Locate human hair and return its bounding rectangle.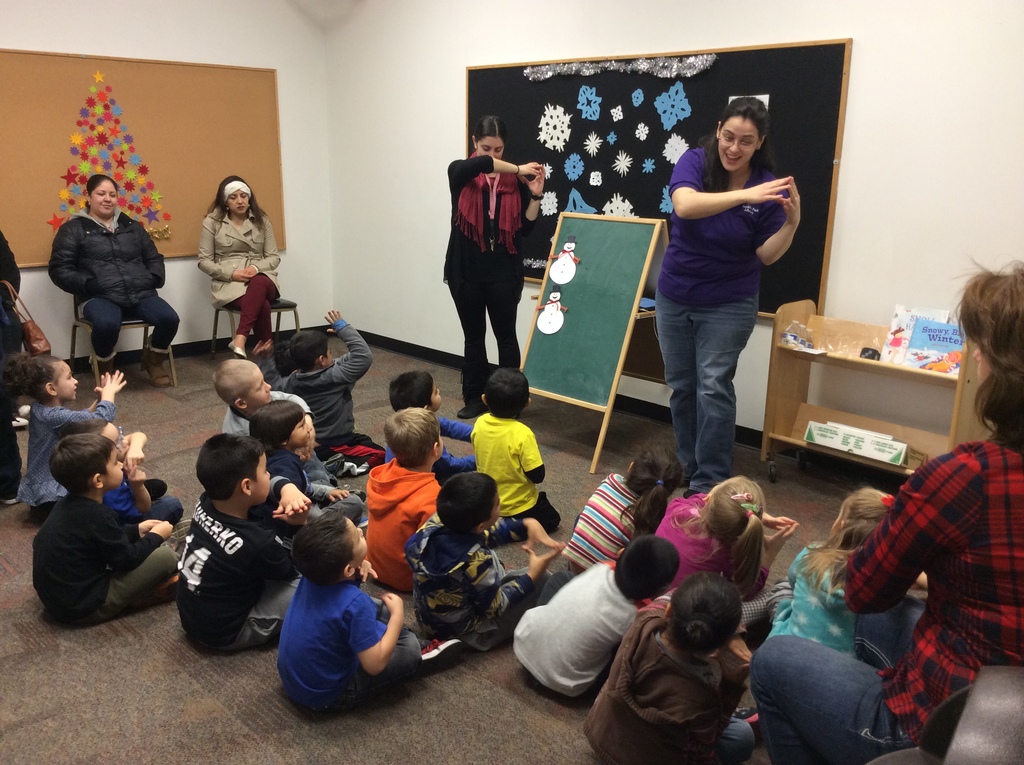
[left=292, top=506, right=356, bottom=581].
